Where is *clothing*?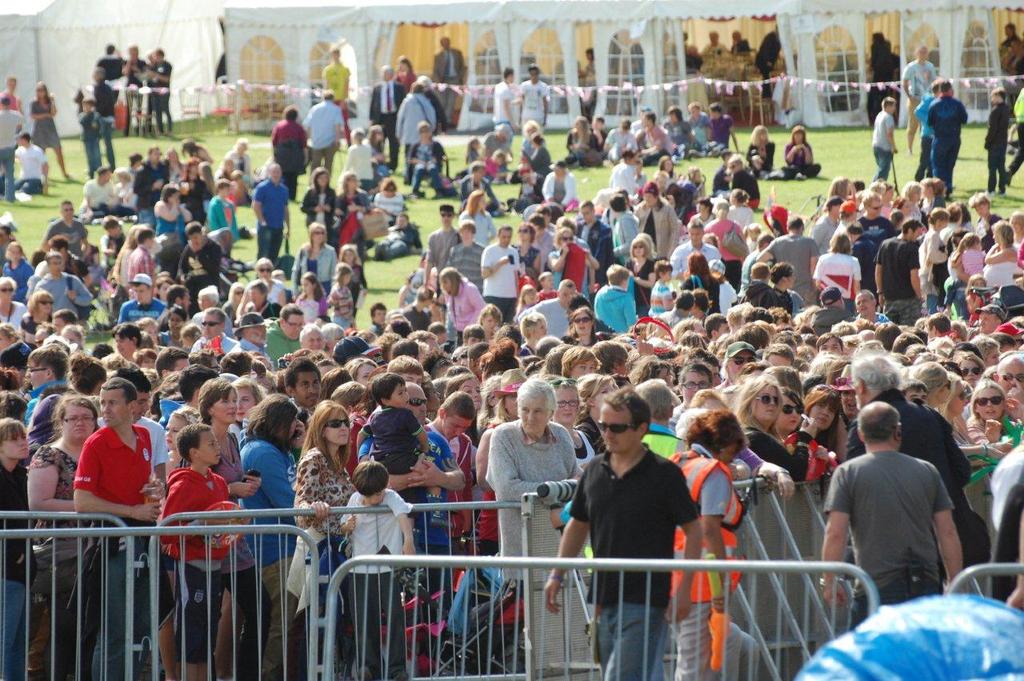
{"left": 0, "top": 106, "right": 27, "bottom": 203}.
